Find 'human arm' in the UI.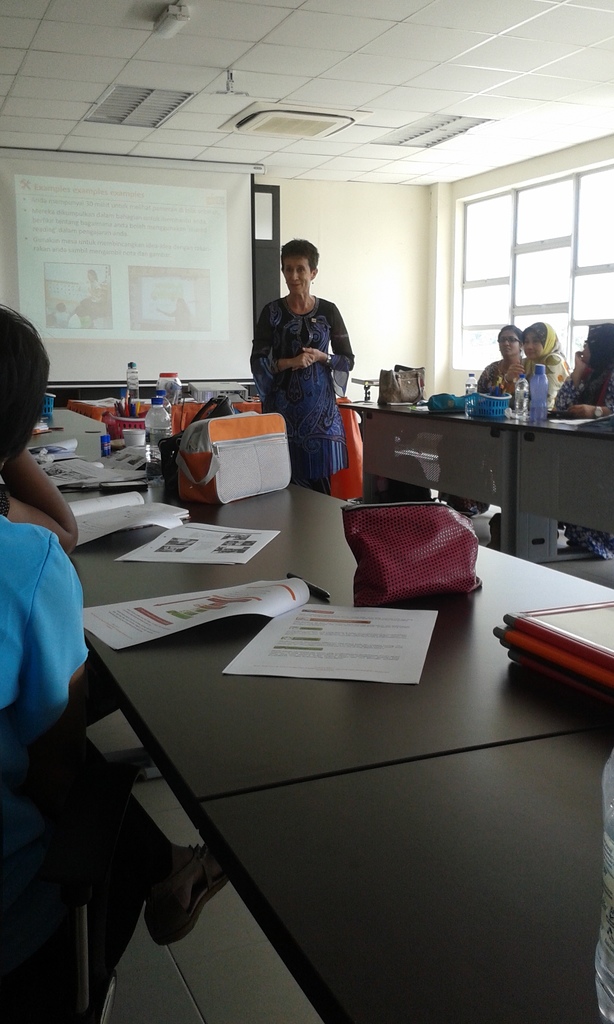
UI element at 553,344,581,416.
